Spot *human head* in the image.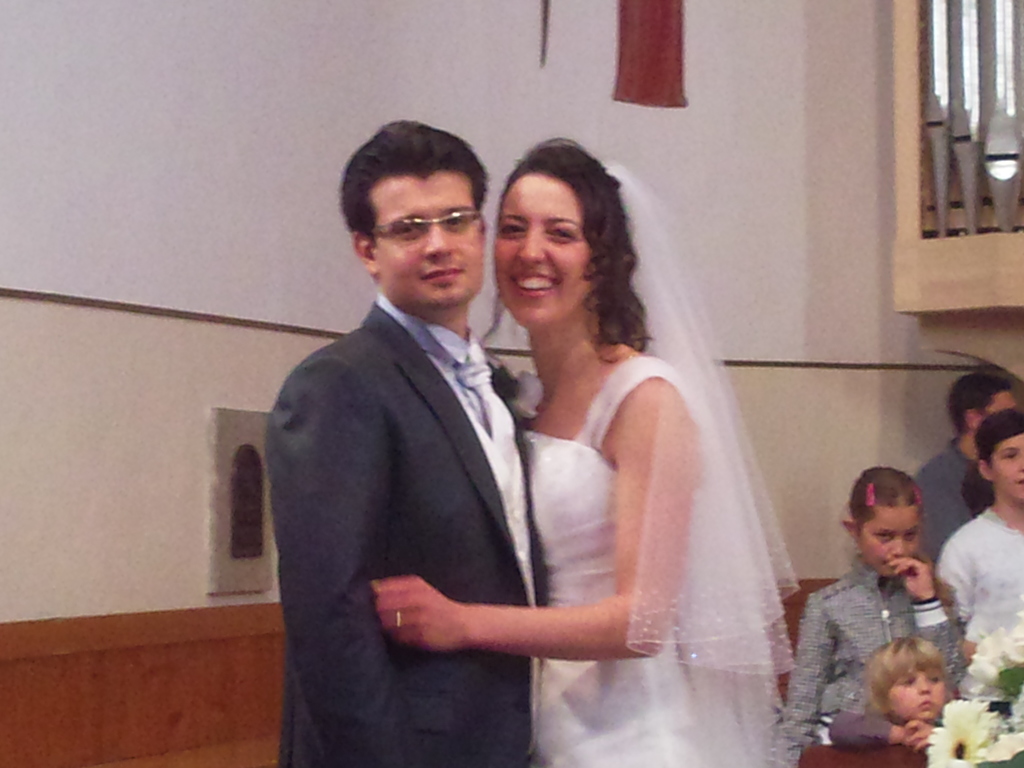
*human head* found at pyautogui.locateOnScreen(340, 113, 492, 338).
